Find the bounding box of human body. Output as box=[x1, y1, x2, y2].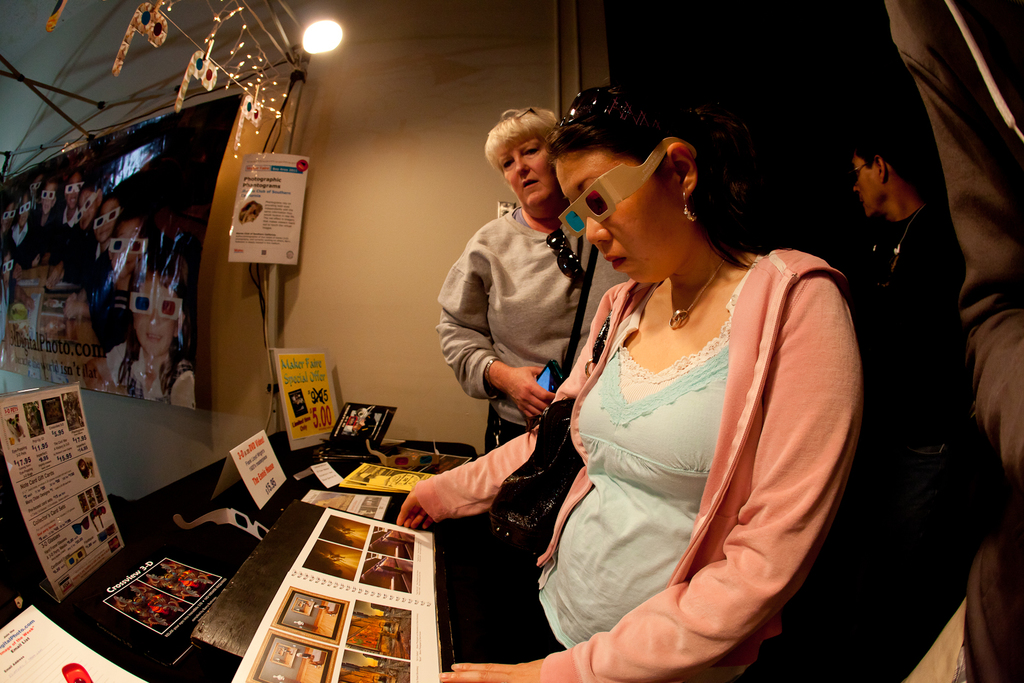
box=[93, 240, 195, 417].
